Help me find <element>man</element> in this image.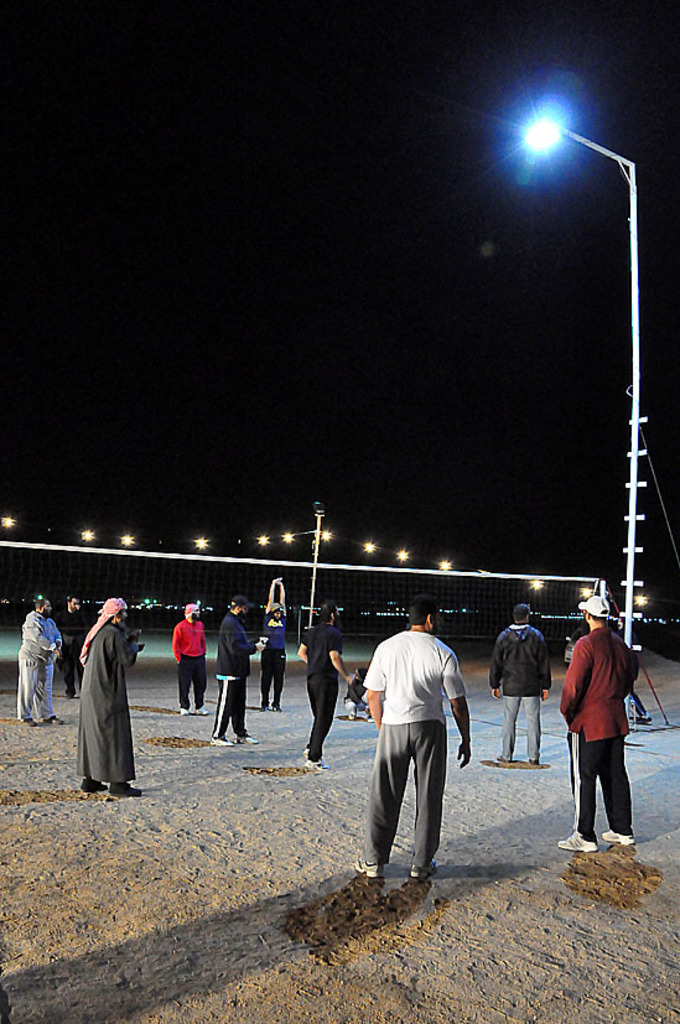
Found it: [x1=178, y1=594, x2=211, y2=709].
